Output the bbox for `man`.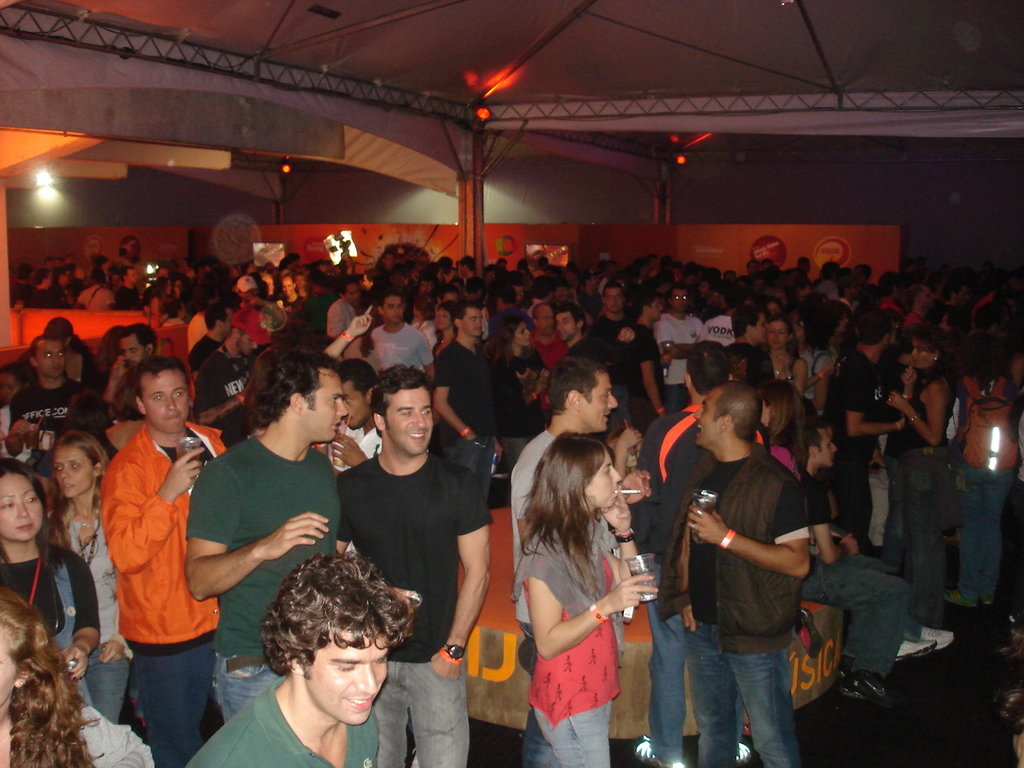
(654,373,822,767).
